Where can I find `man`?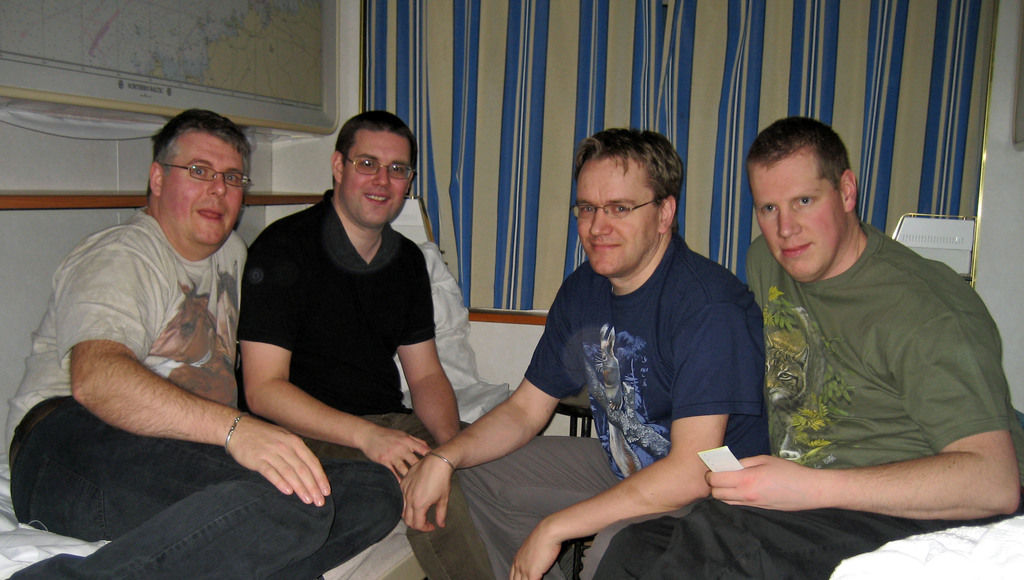
You can find it at detection(388, 132, 769, 579).
